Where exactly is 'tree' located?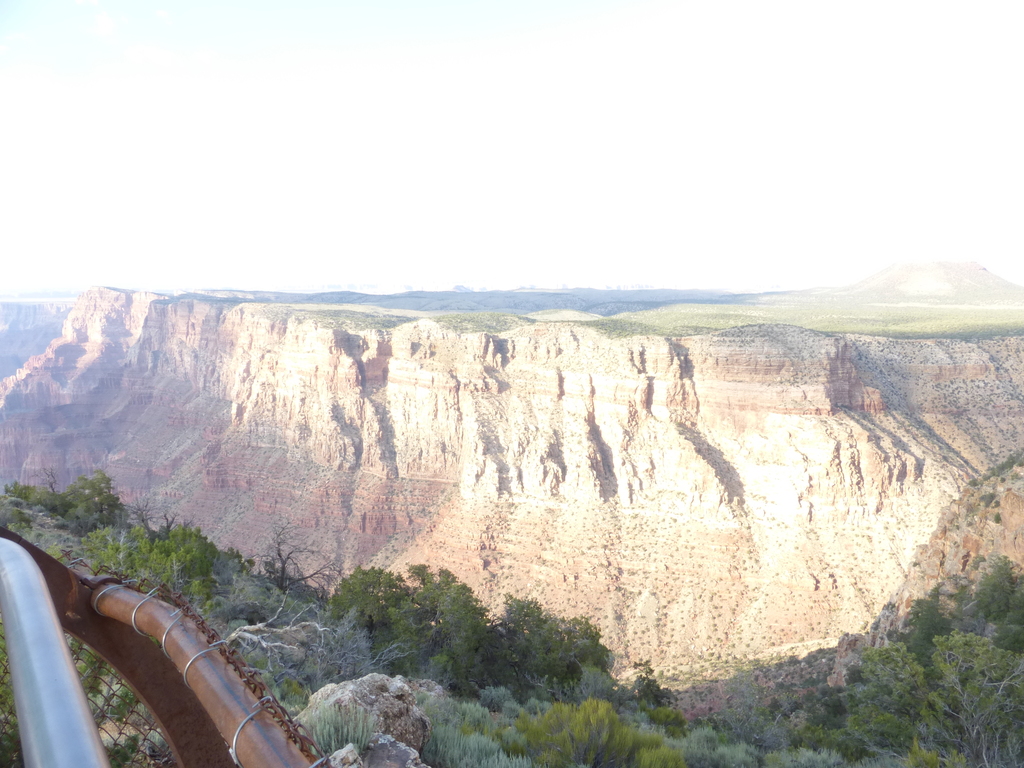
Its bounding box is (left=902, top=596, right=957, bottom=636).
